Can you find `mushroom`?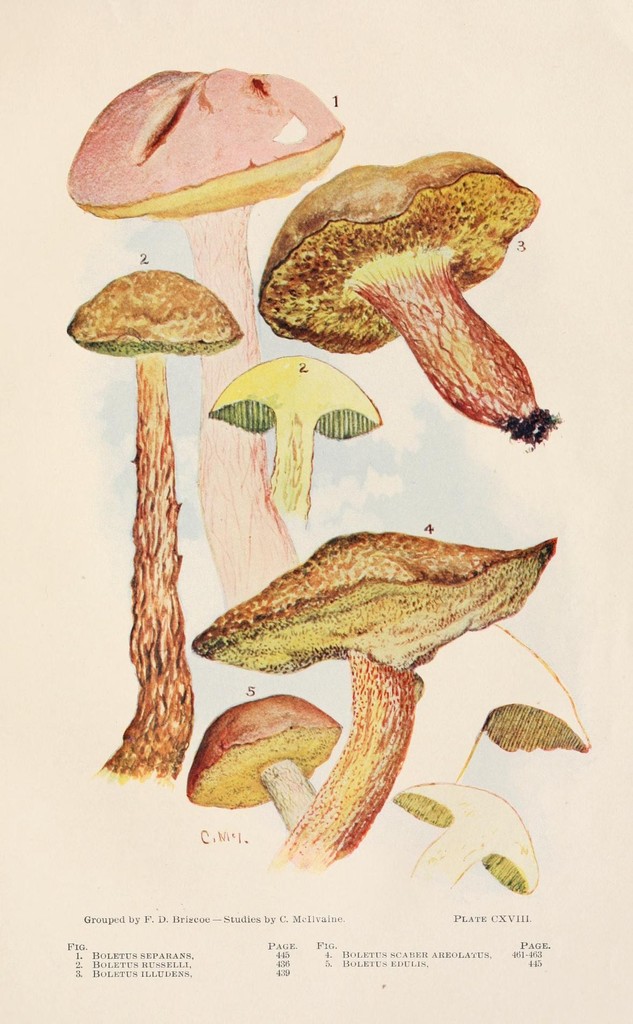
Yes, bounding box: x1=183, y1=693, x2=342, y2=831.
